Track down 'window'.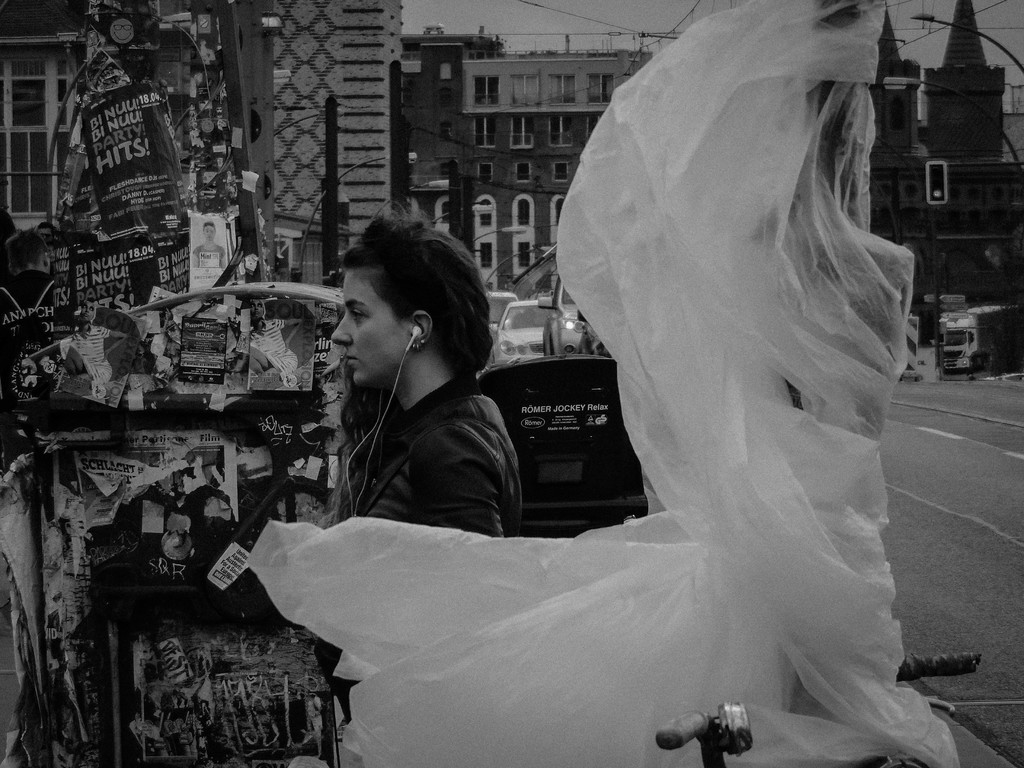
Tracked to left=591, top=71, right=616, bottom=103.
